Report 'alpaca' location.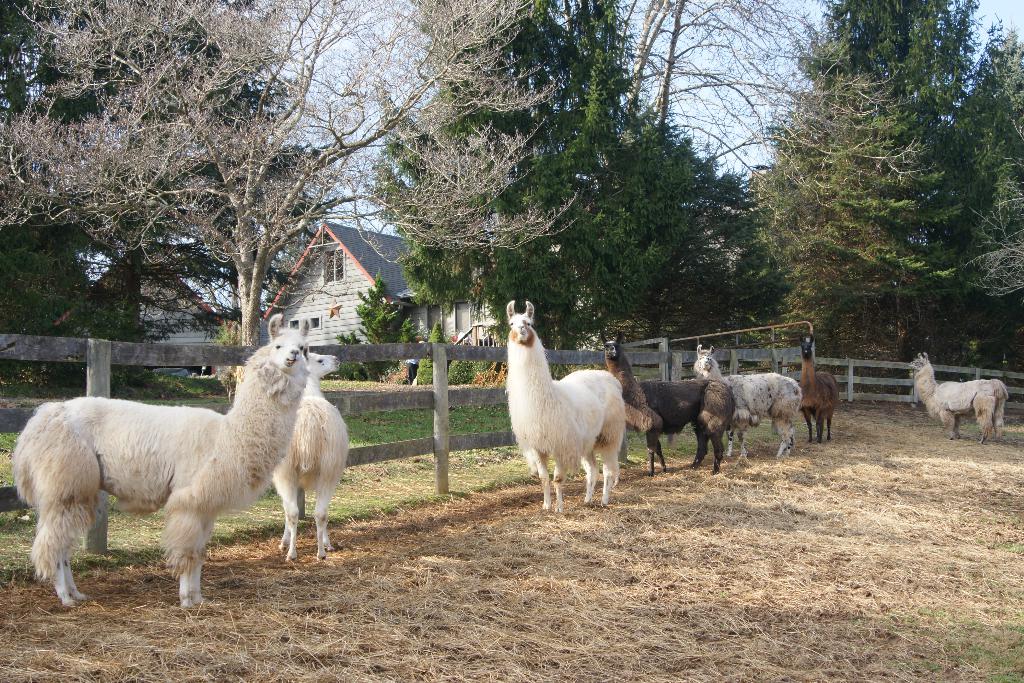
Report: bbox(600, 328, 739, 475).
